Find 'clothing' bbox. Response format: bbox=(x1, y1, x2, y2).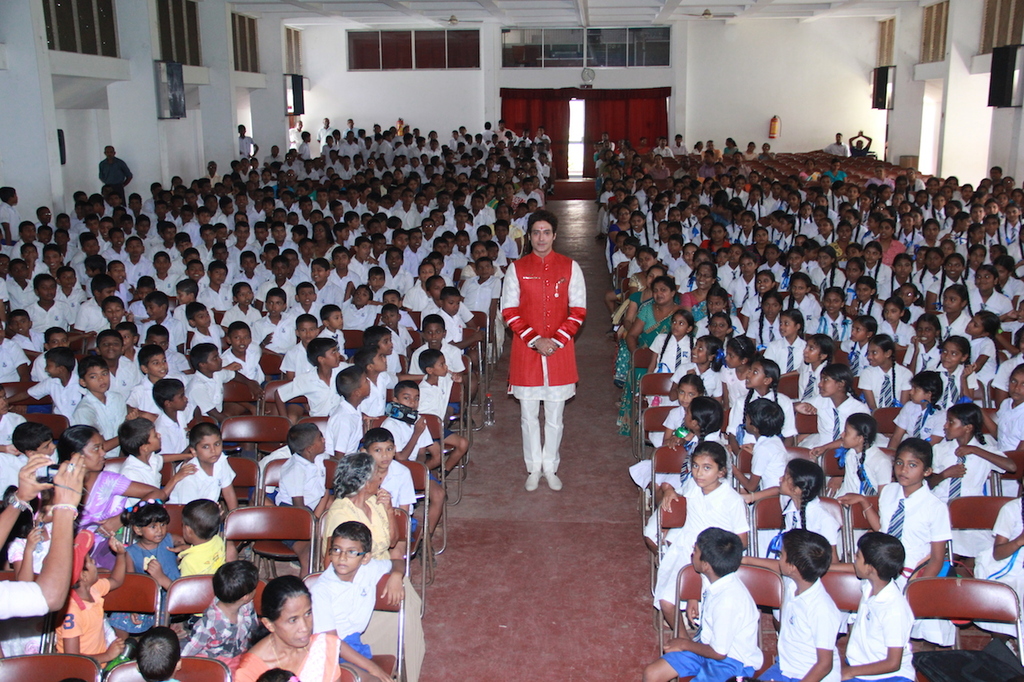
bbox=(809, 391, 866, 450).
